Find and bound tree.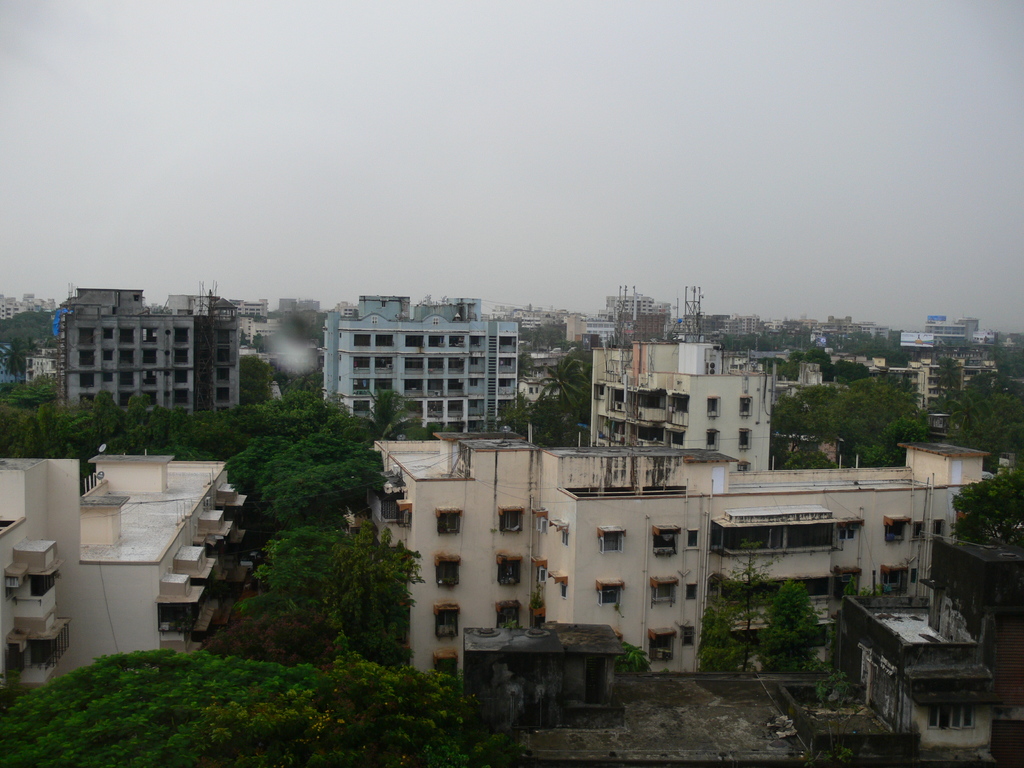
Bound: 957 371 1023 444.
